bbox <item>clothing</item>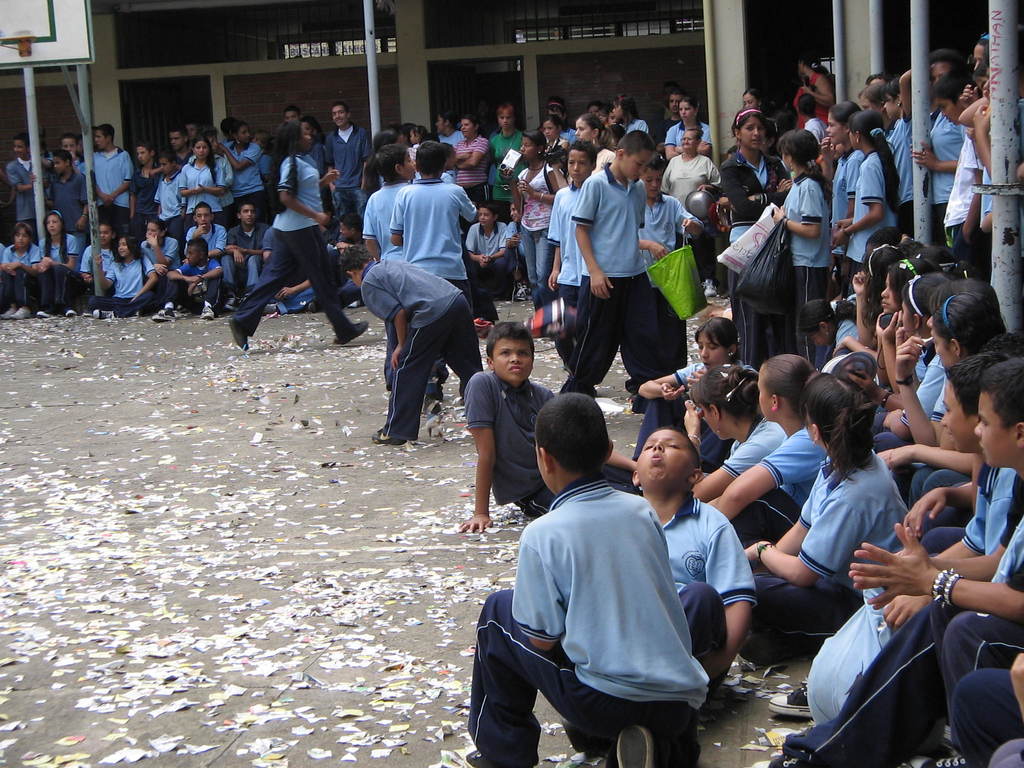
440,130,464,147
